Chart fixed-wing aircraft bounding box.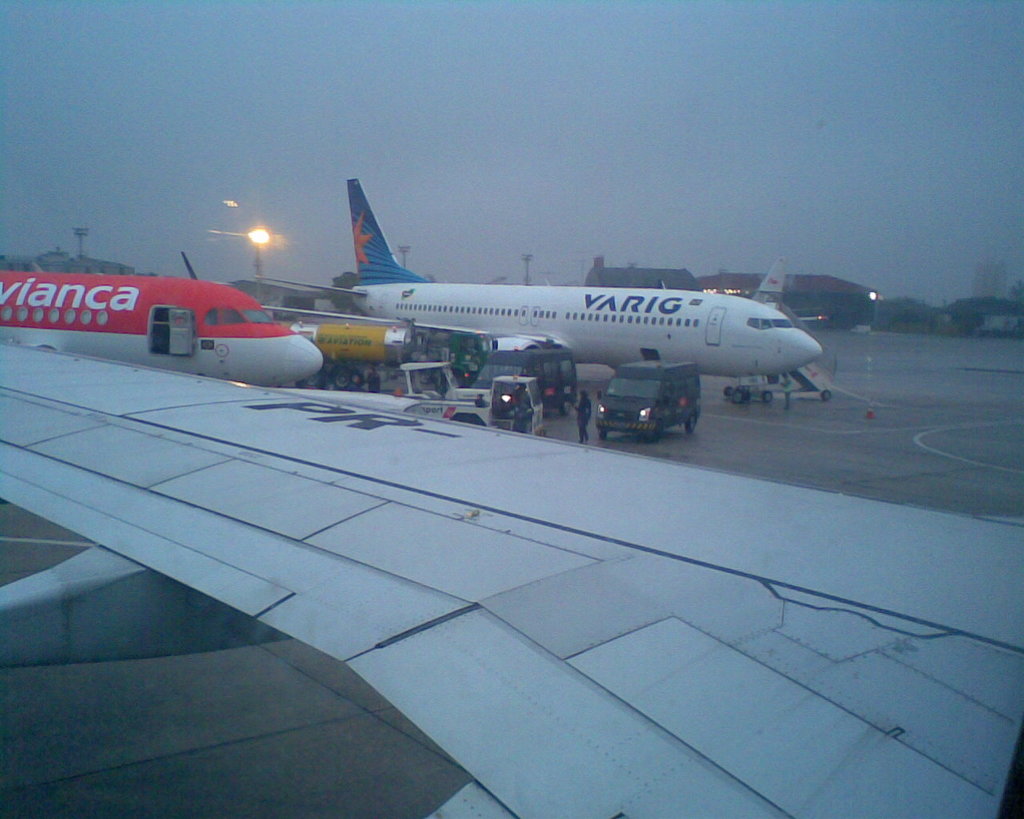
Charted: [0,340,1021,818].
